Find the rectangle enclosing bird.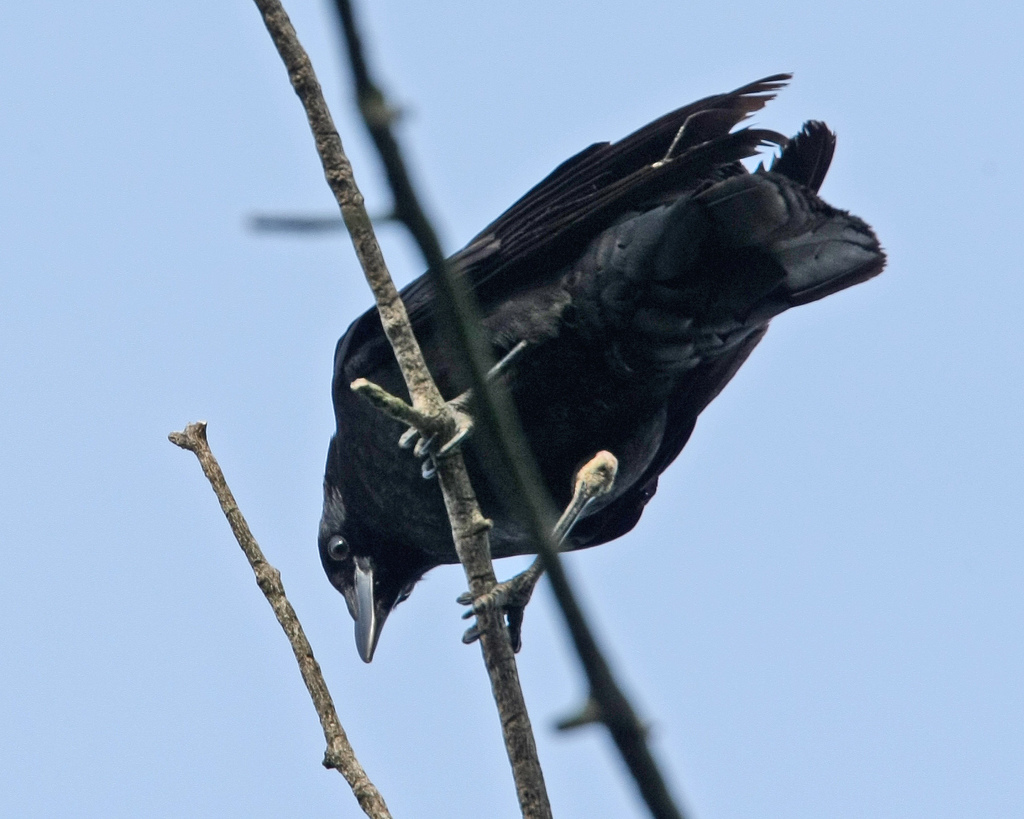
bbox=(271, 66, 878, 670).
